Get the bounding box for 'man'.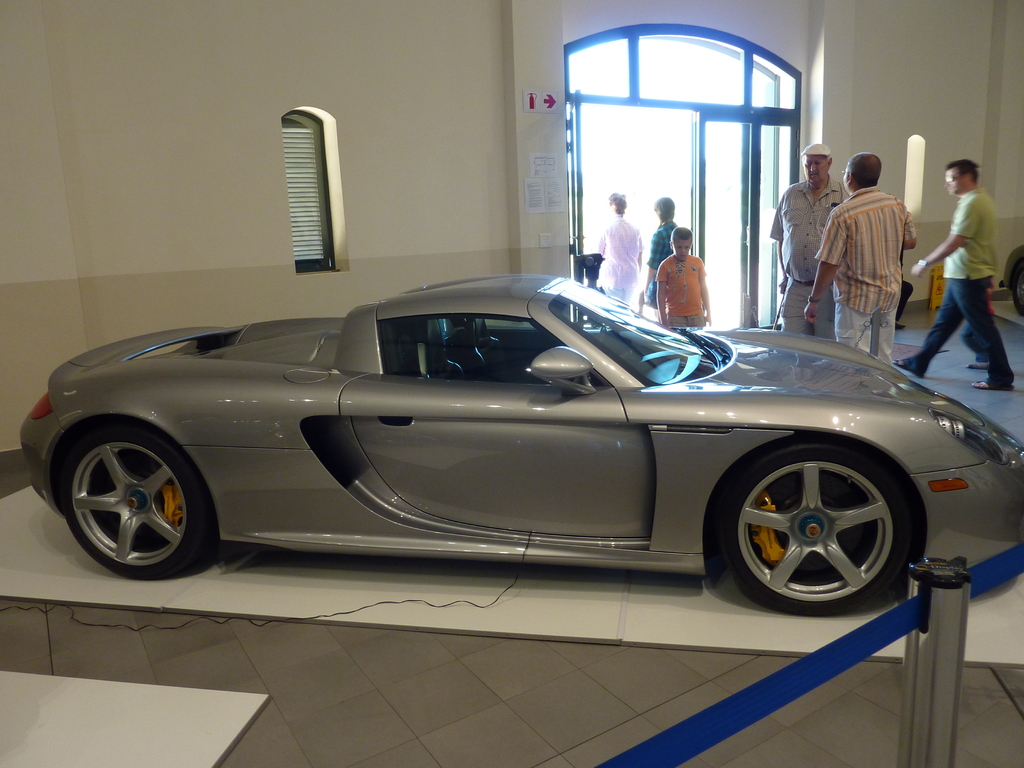
x1=918, y1=152, x2=1017, y2=389.
